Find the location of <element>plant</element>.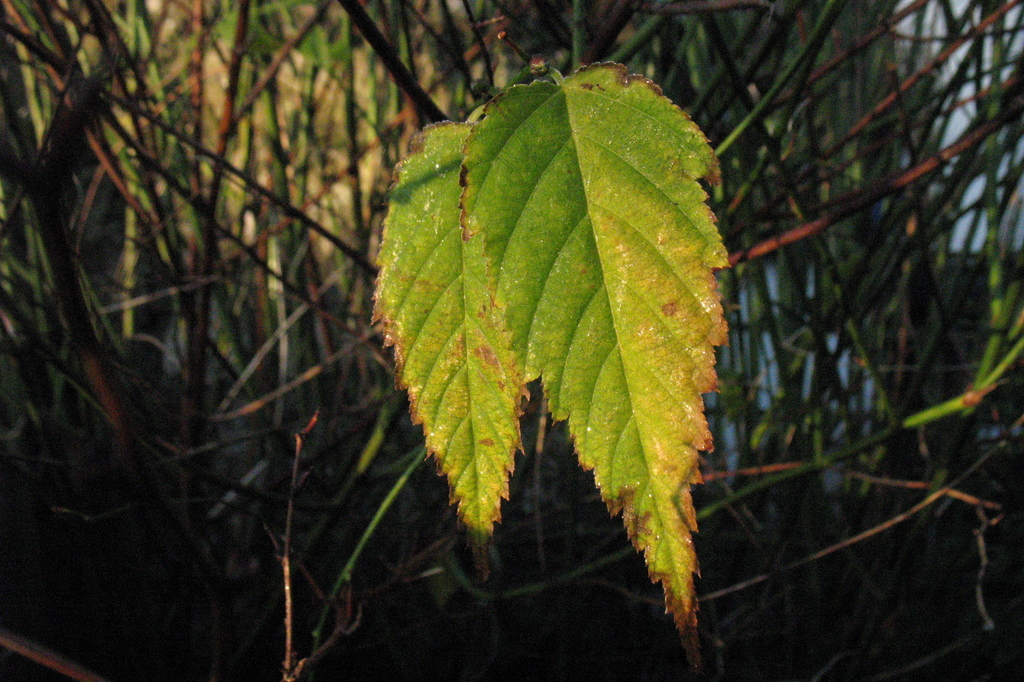
Location: {"x1": 375, "y1": 62, "x2": 741, "y2": 591}.
